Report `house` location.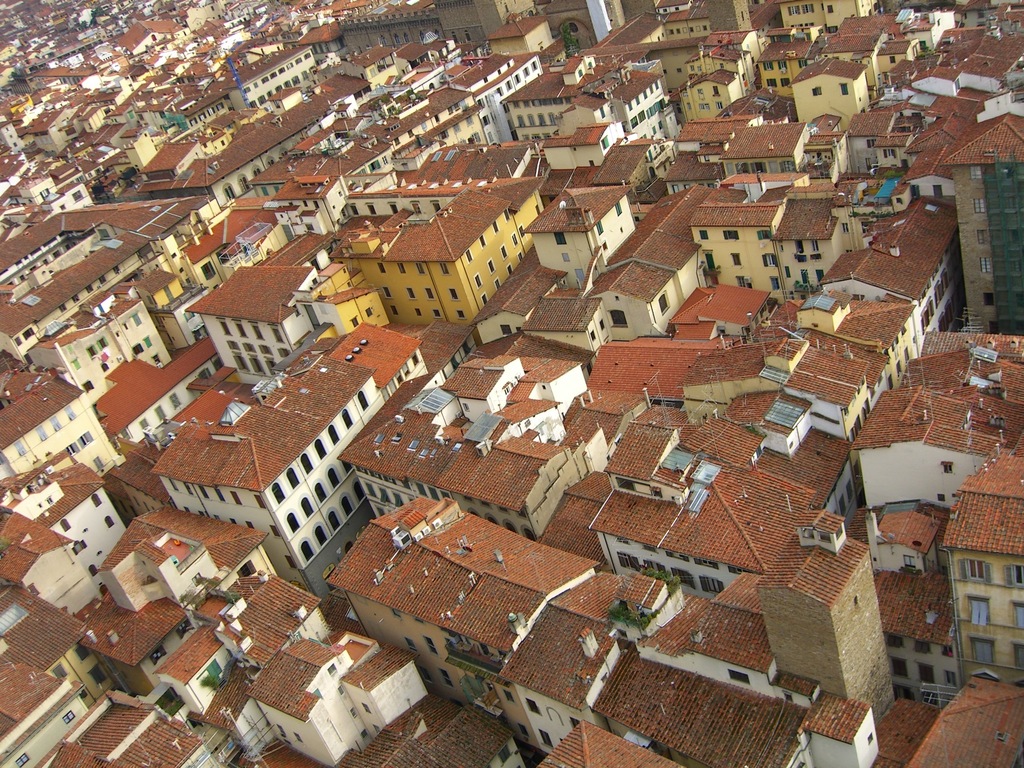
Report: [328,478,591,668].
